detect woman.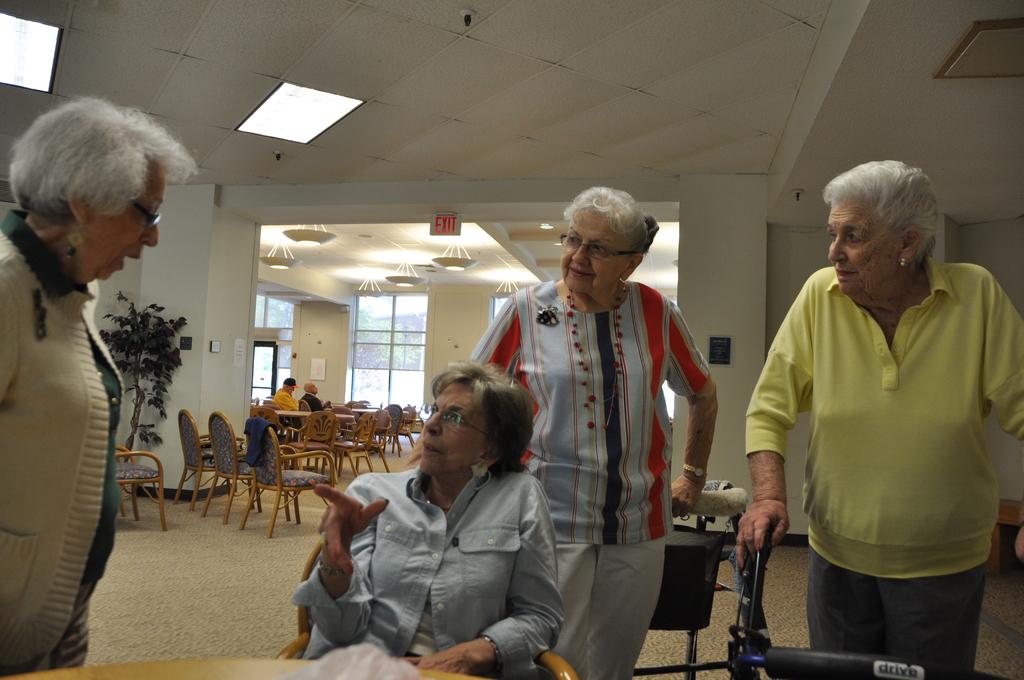
Detected at (724,162,1023,679).
